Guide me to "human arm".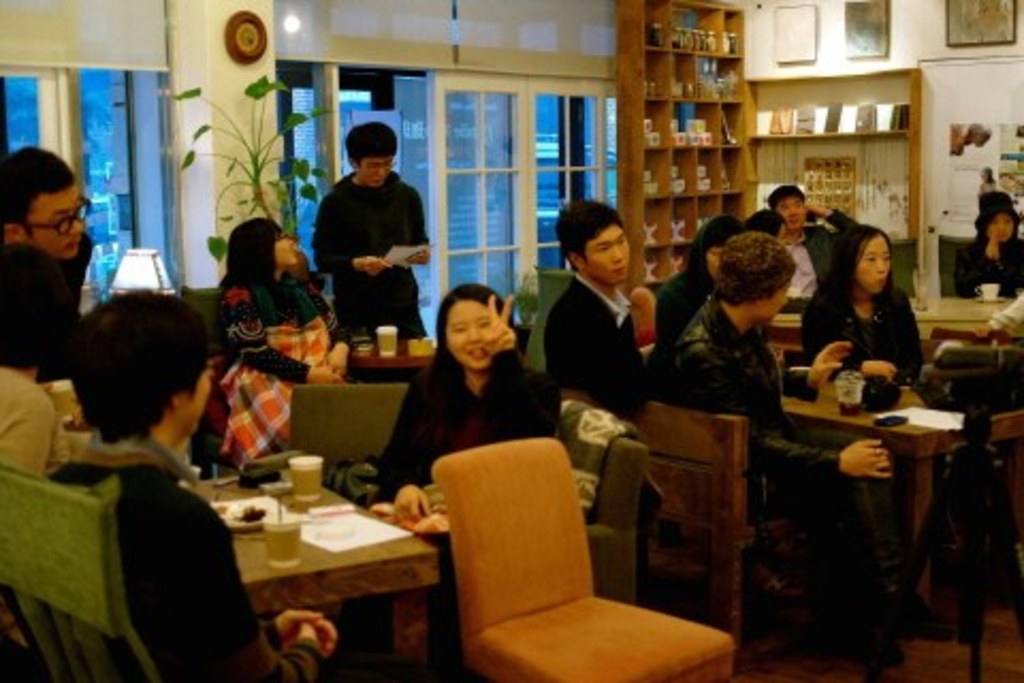
Guidance: crop(949, 248, 992, 303).
